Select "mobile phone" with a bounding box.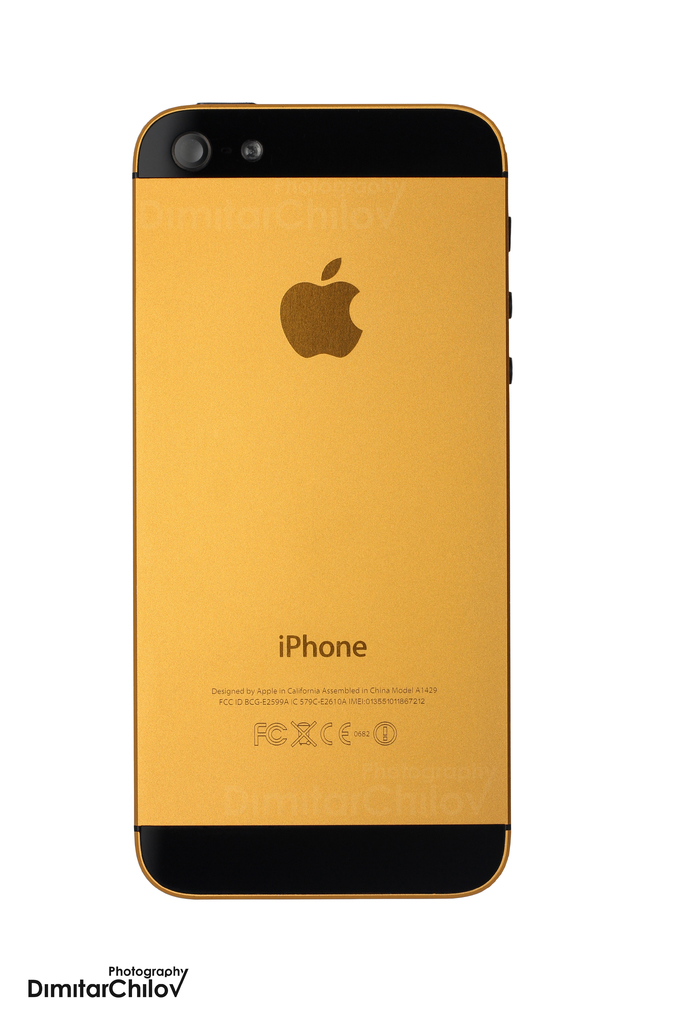
region(90, 141, 546, 925).
